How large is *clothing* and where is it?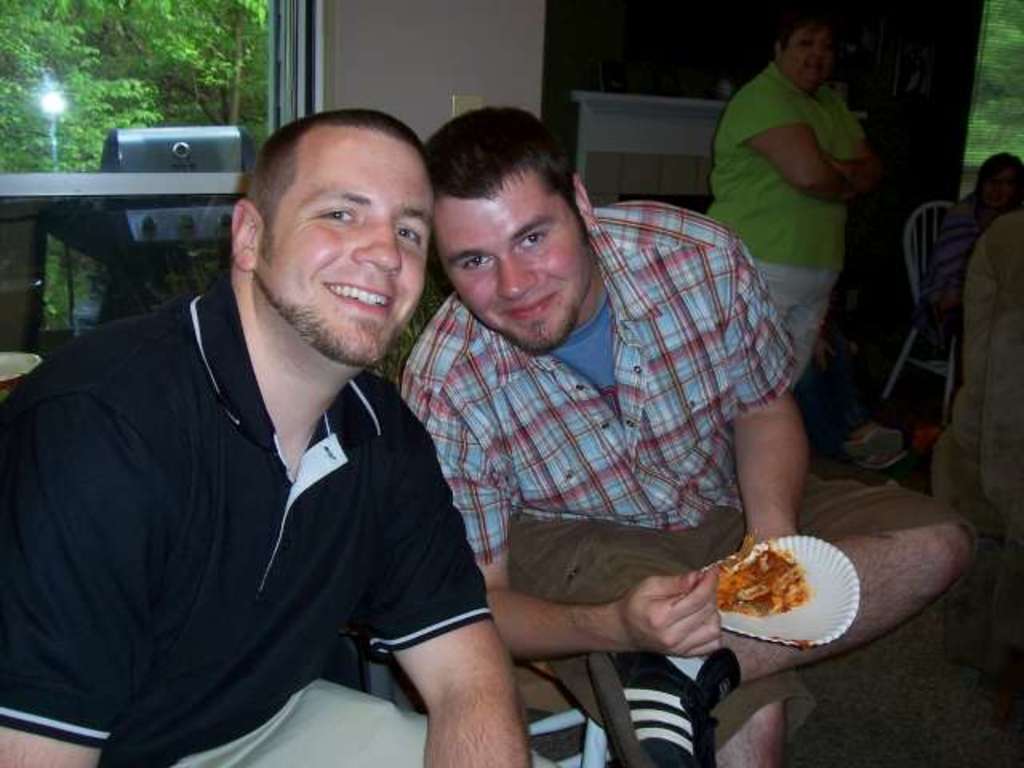
Bounding box: detection(400, 195, 984, 766).
